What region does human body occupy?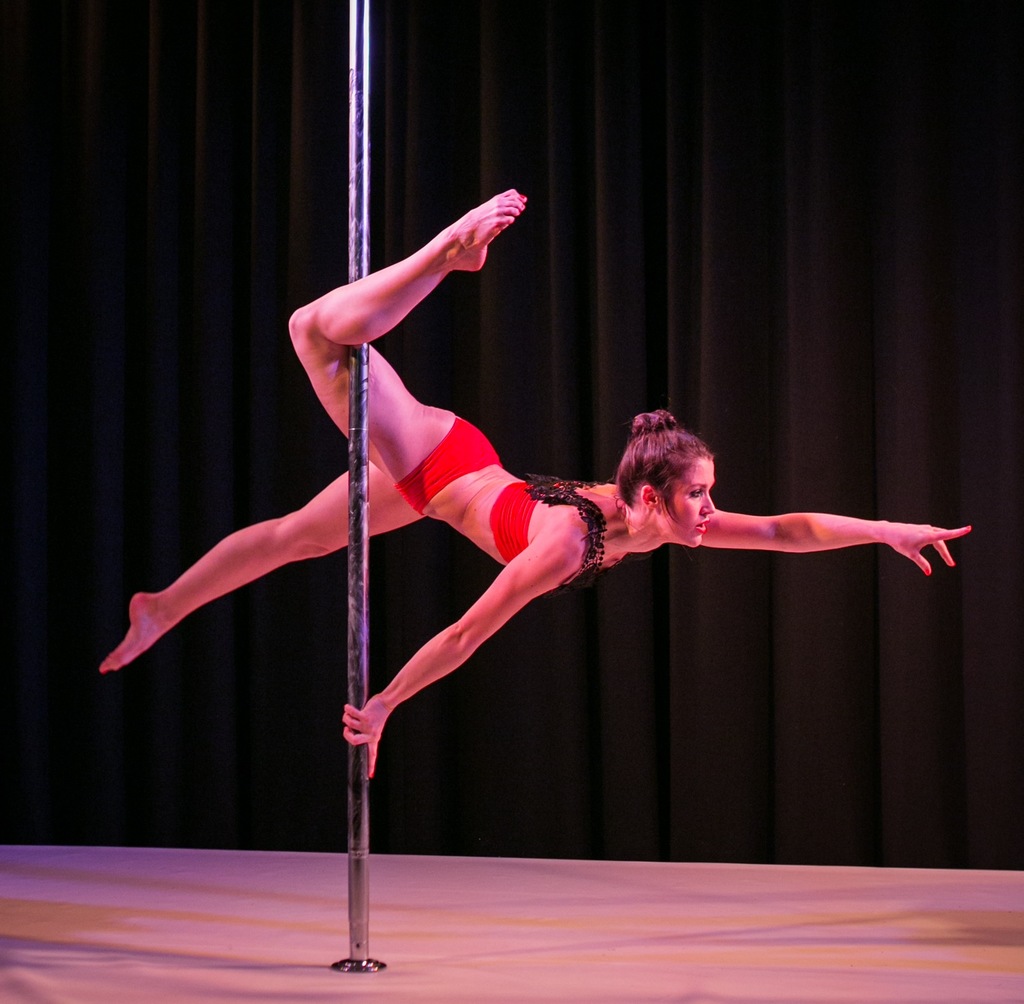
(x1=141, y1=223, x2=848, y2=935).
